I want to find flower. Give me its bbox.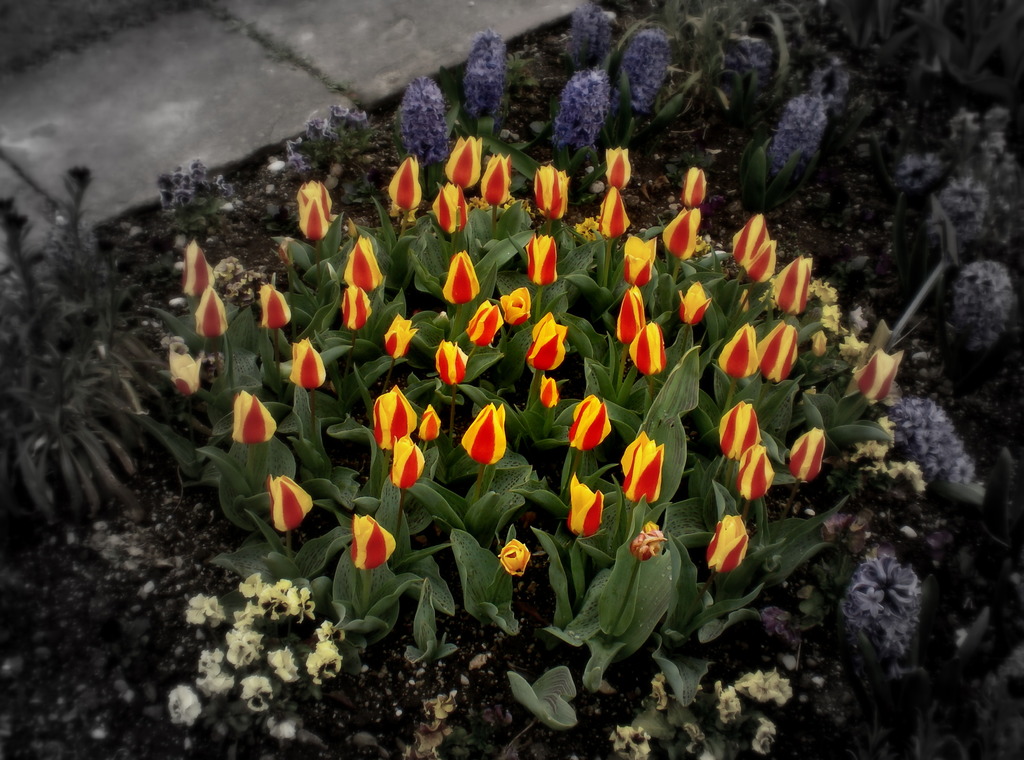
(x1=349, y1=511, x2=396, y2=571).
